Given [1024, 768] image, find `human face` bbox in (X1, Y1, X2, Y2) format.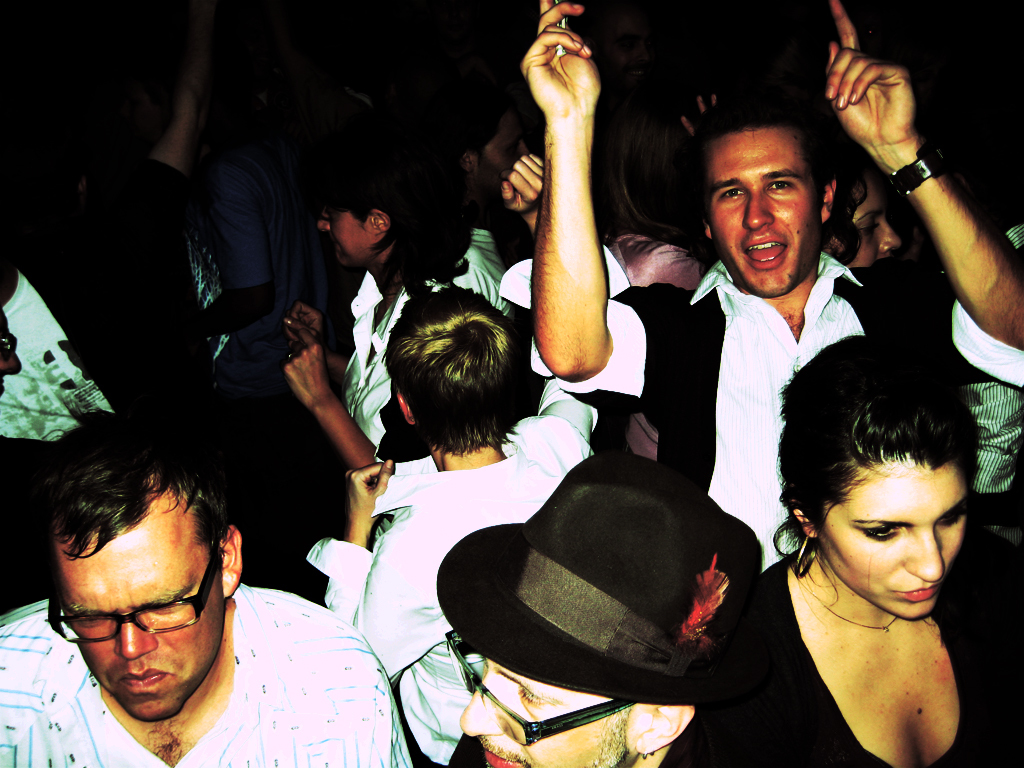
(316, 216, 374, 270).
